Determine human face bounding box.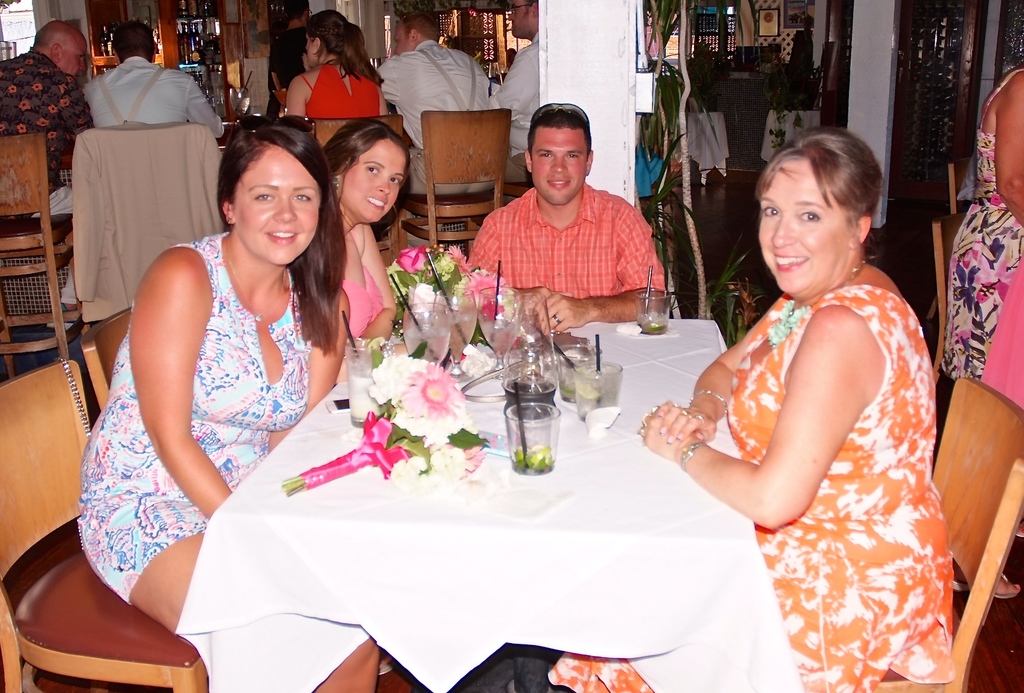
Determined: box=[337, 143, 406, 222].
